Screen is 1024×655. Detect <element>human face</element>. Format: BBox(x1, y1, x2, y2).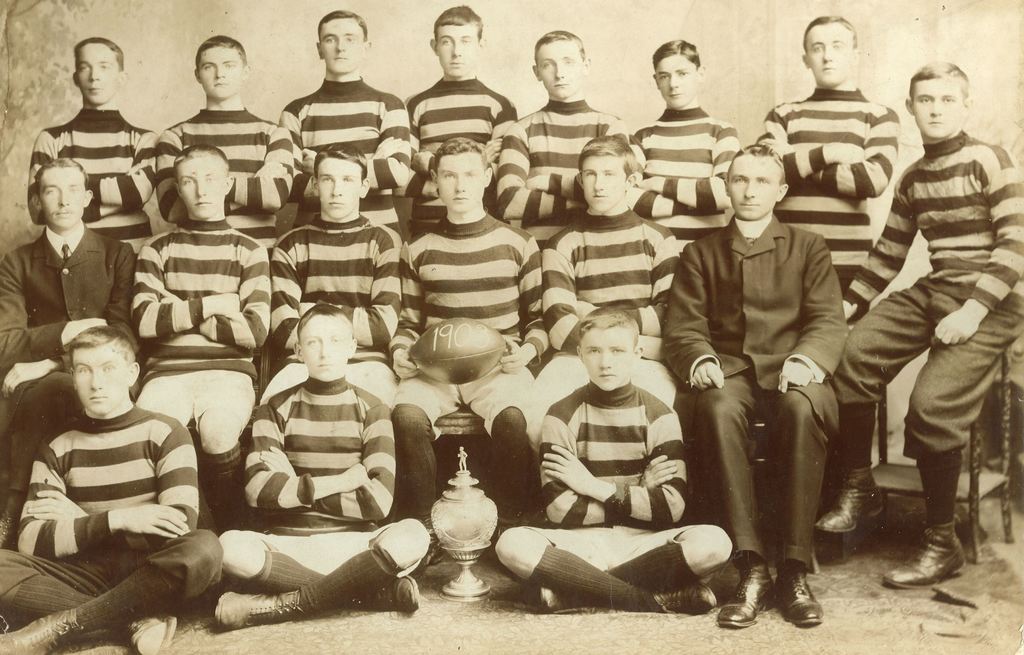
BBox(438, 154, 485, 213).
